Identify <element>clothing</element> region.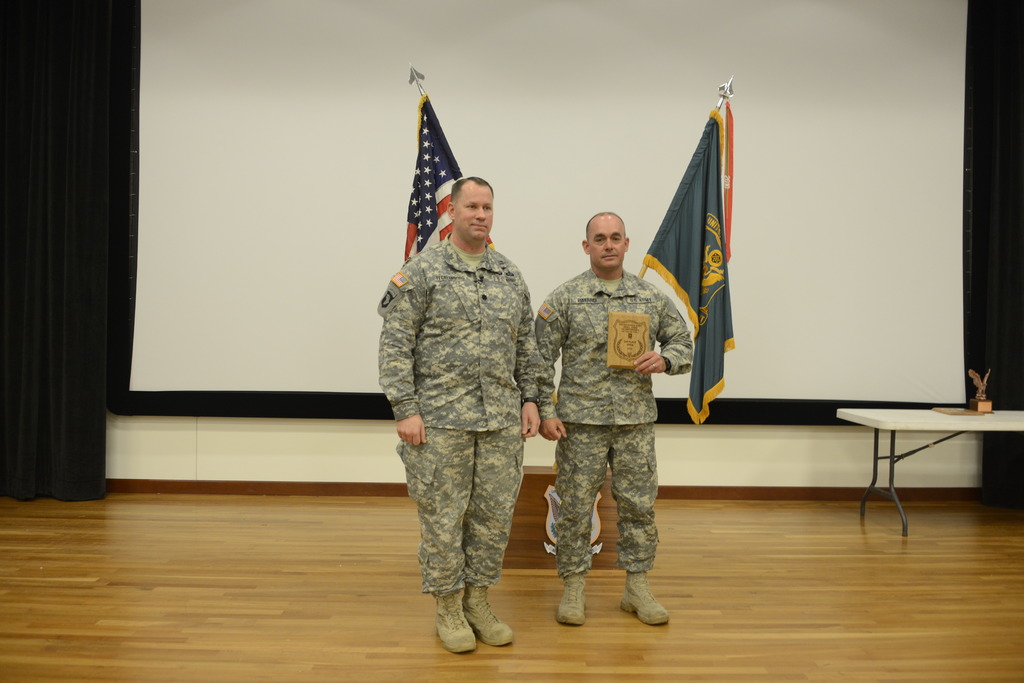
Region: (376,167,545,643).
